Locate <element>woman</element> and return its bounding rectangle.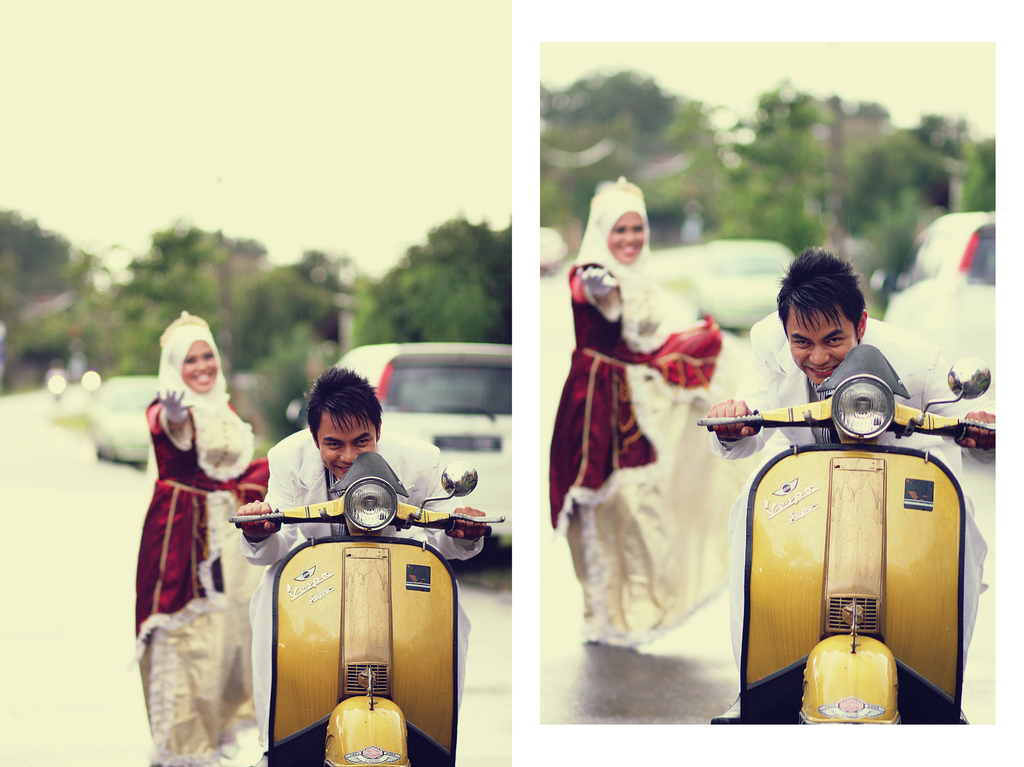
l=550, t=175, r=763, b=650.
